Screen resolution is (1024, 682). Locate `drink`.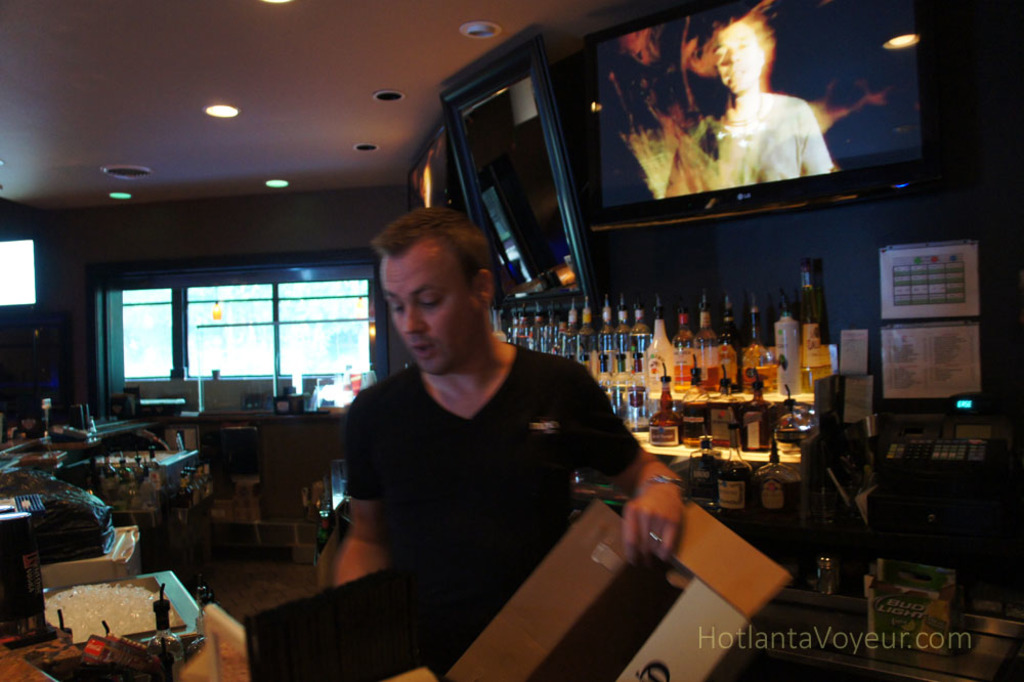
x1=743 y1=381 x2=773 y2=443.
